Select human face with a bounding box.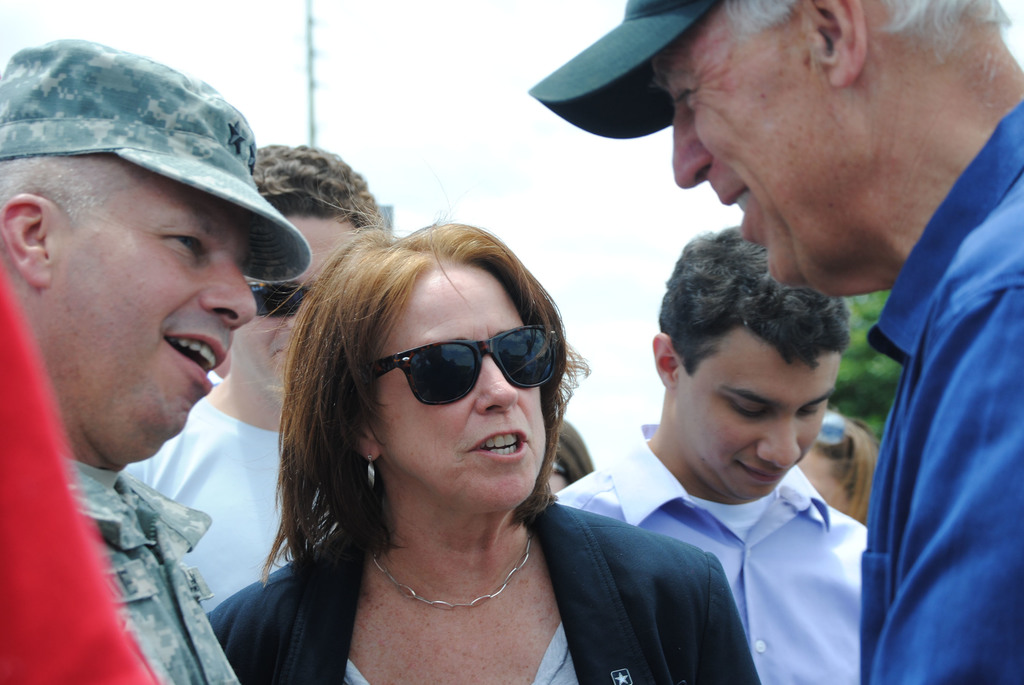
(671,31,820,299).
